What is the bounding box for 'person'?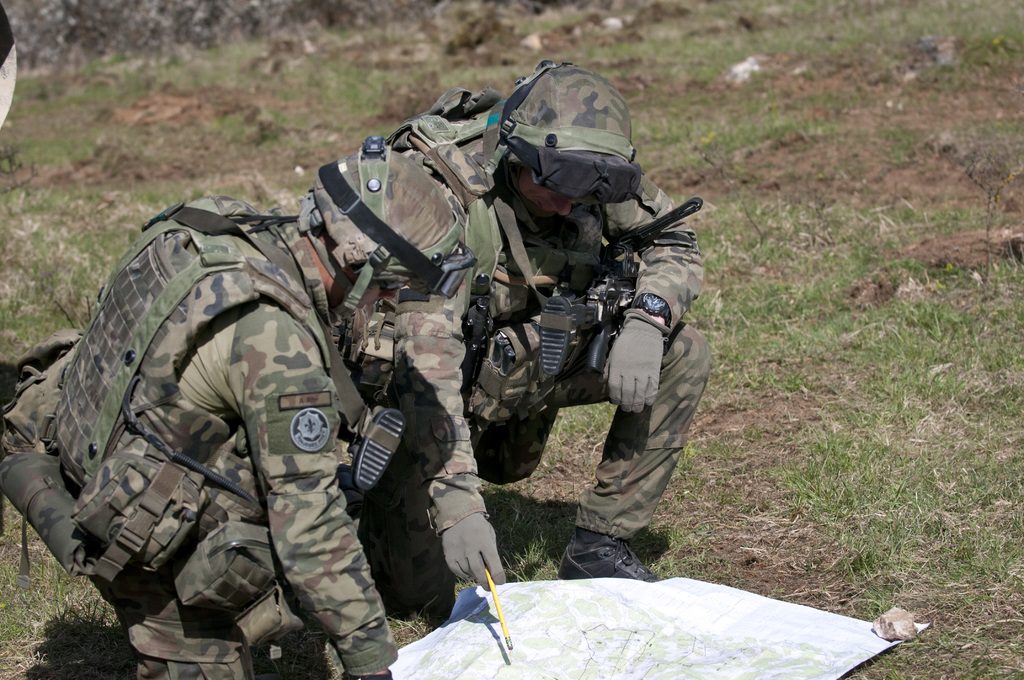
x1=0 y1=134 x2=477 y2=679.
